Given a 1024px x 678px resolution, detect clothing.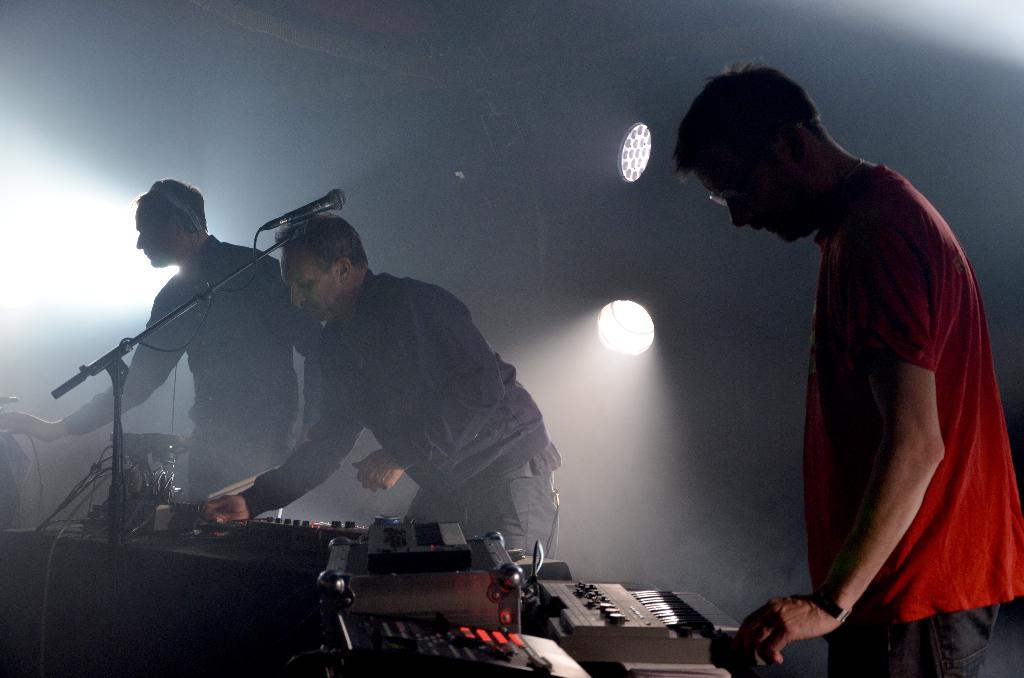
(left=797, top=156, right=1023, bottom=677).
